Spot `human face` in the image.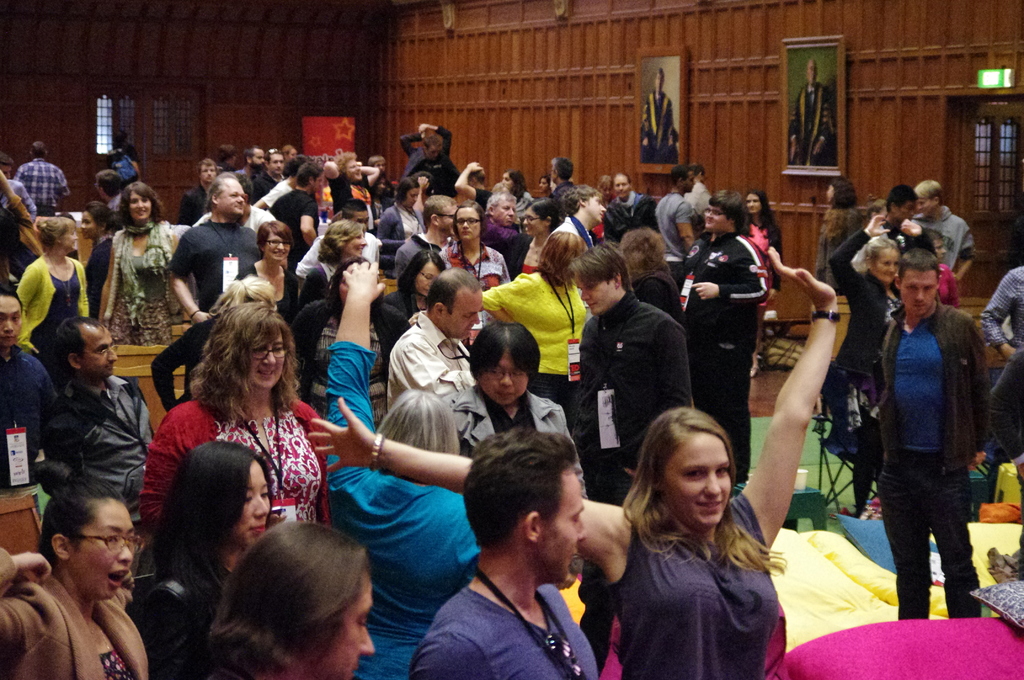
`human face` found at region(346, 158, 362, 177).
